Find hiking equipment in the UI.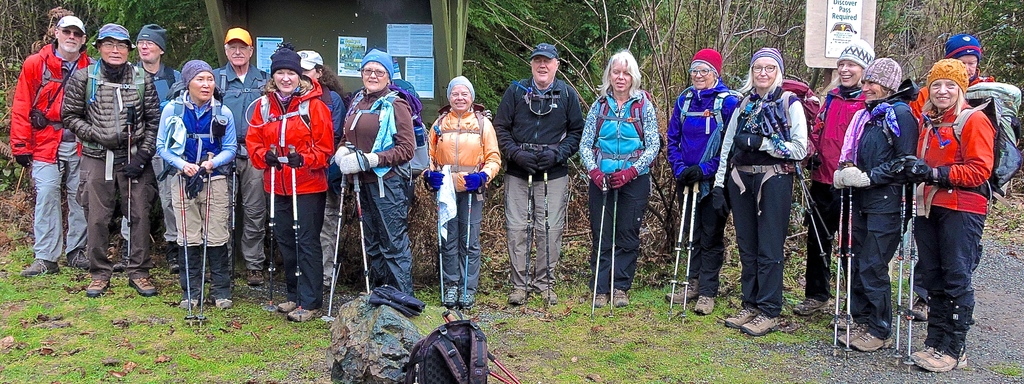
UI element at l=685, t=177, r=703, b=316.
